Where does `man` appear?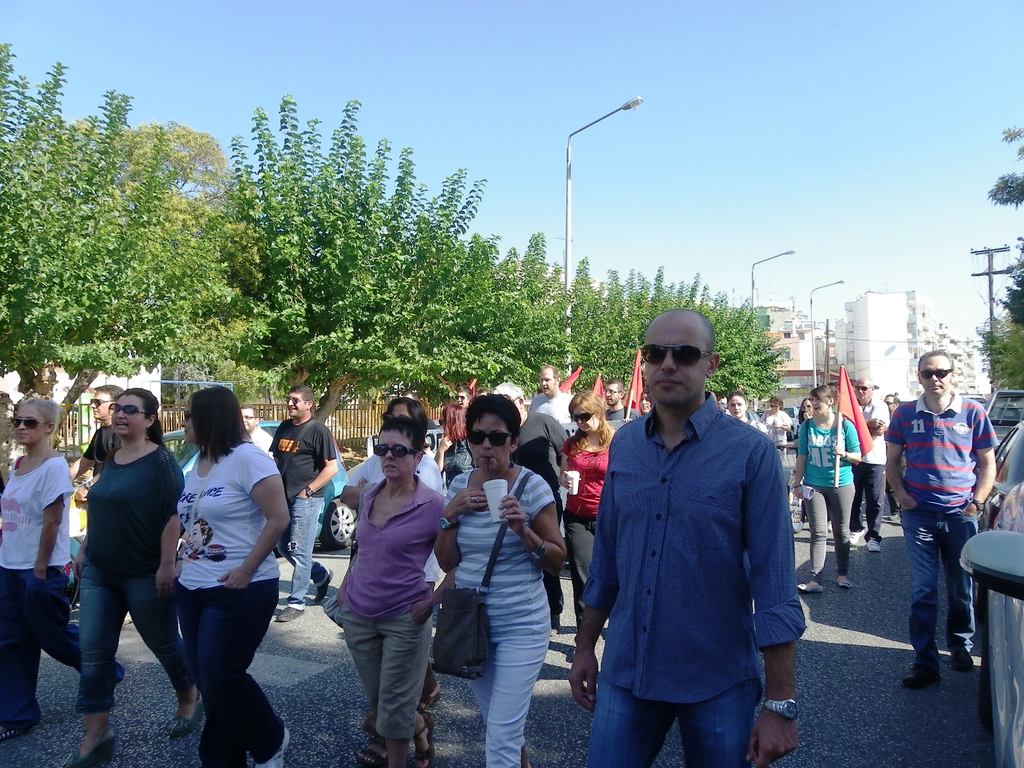
Appears at left=273, top=383, right=340, bottom=624.
